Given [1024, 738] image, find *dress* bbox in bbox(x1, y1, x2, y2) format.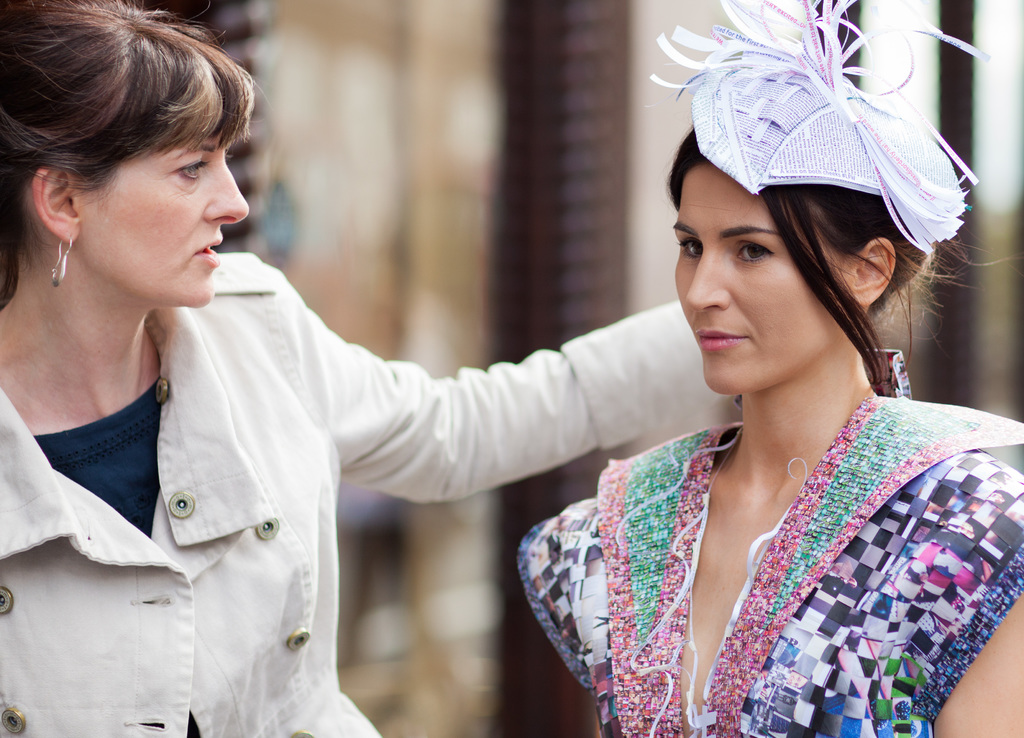
bbox(0, 253, 726, 737).
